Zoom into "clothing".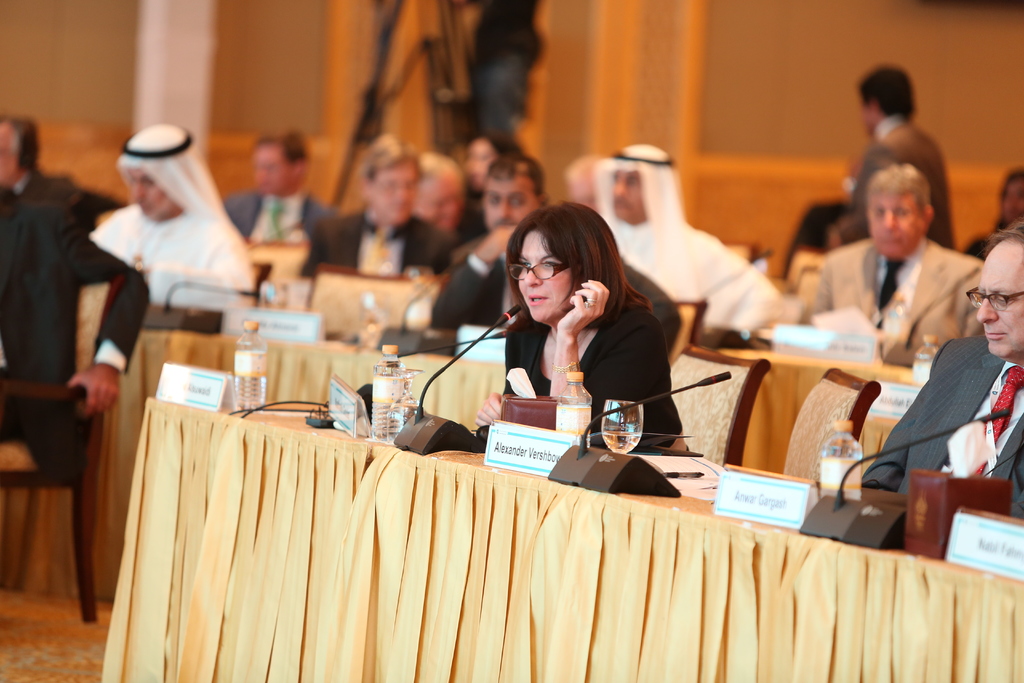
Zoom target: locate(0, 199, 150, 481).
